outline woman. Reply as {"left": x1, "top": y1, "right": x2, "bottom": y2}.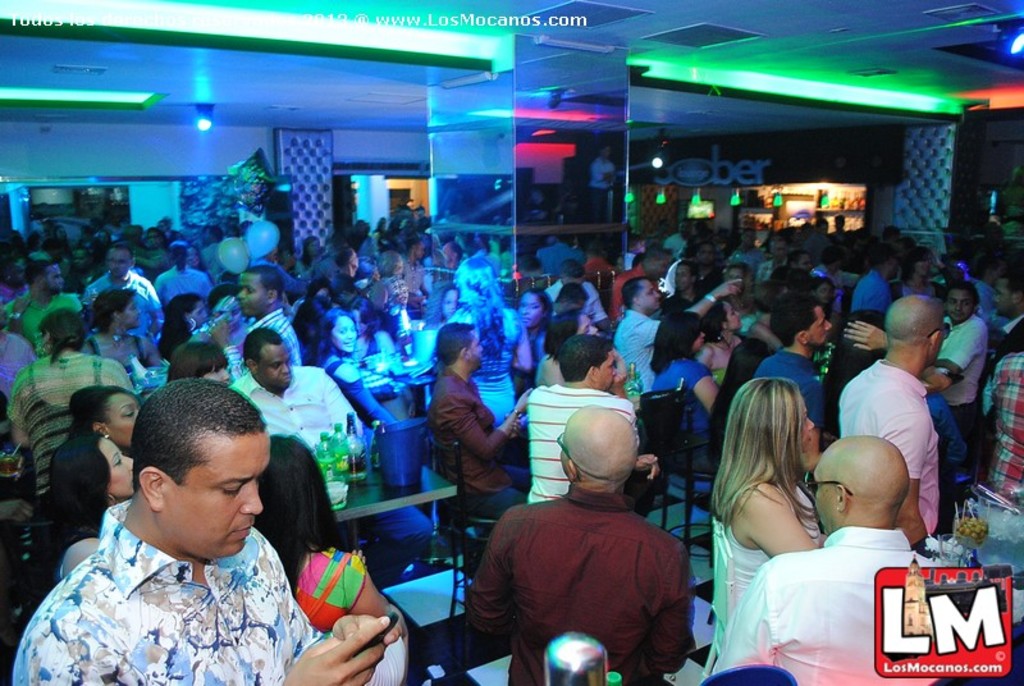
{"left": 538, "top": 308, "right": 611, "bottom": 387}.
